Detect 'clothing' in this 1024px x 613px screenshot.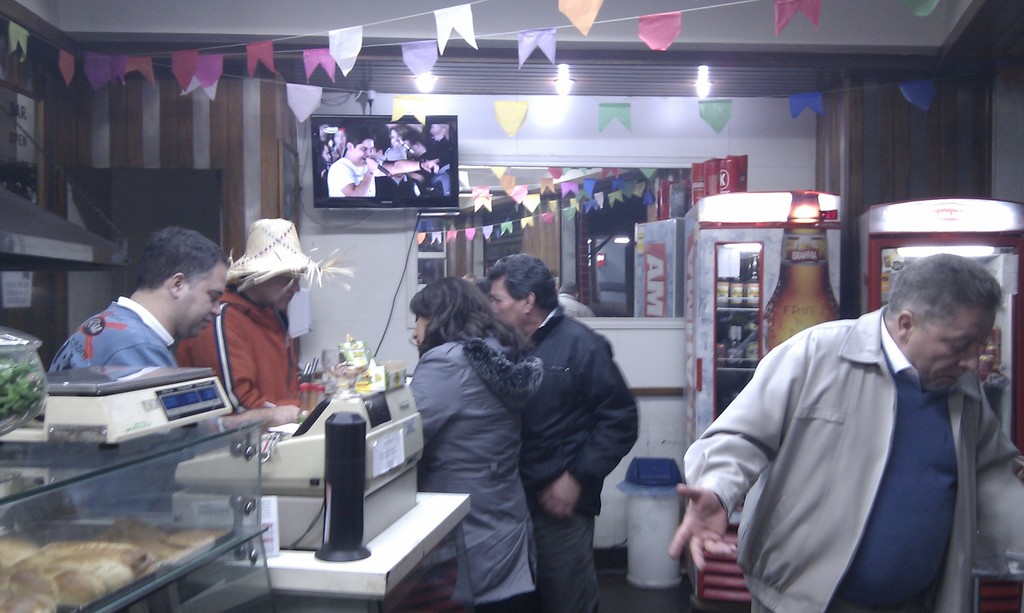
Detection: {"left": 685, "top": 302, "right": 1023, "bottom": 612}.
